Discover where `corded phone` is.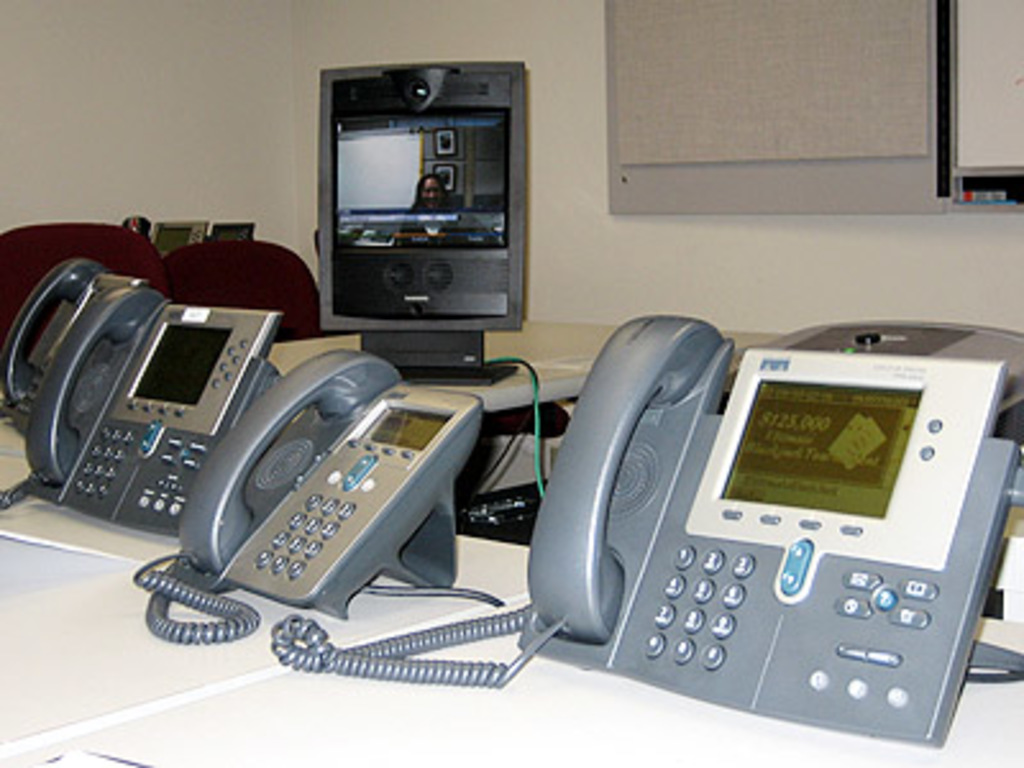
Discovered at [left=131, top=343, right=509, bottom=645].
